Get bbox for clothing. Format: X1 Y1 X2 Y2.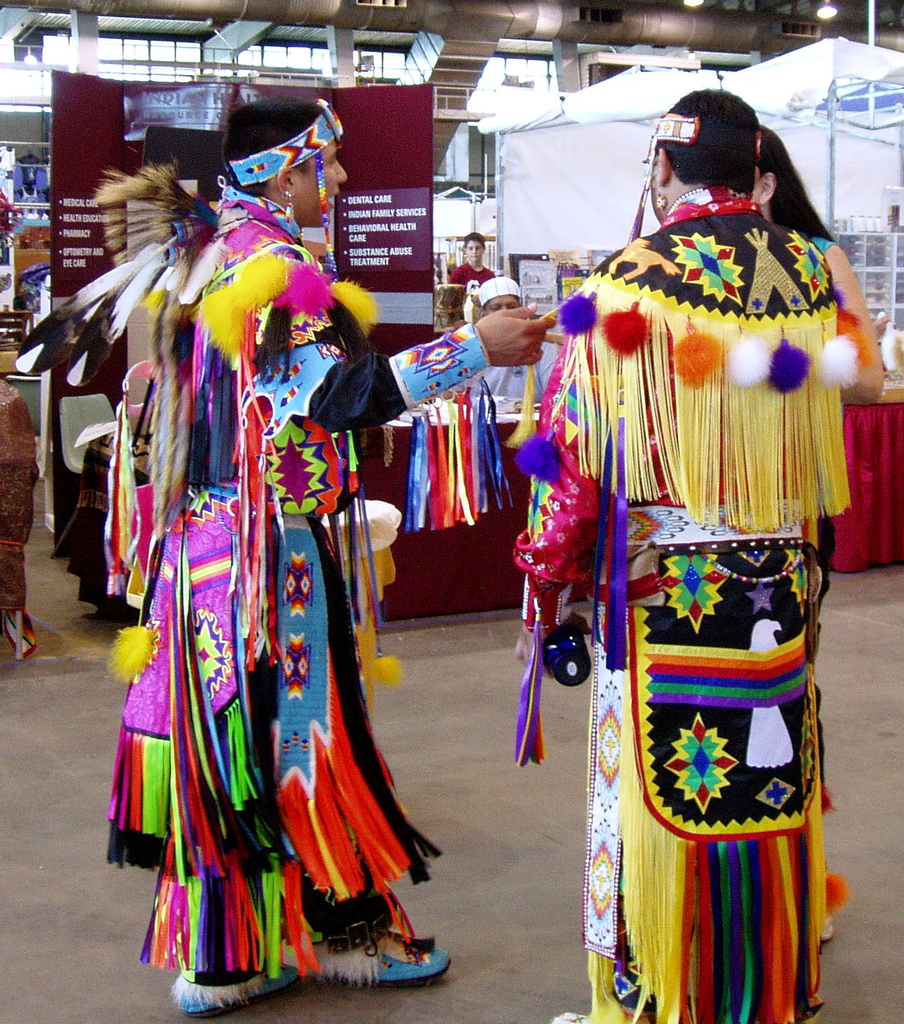
1 91 495 1022.
